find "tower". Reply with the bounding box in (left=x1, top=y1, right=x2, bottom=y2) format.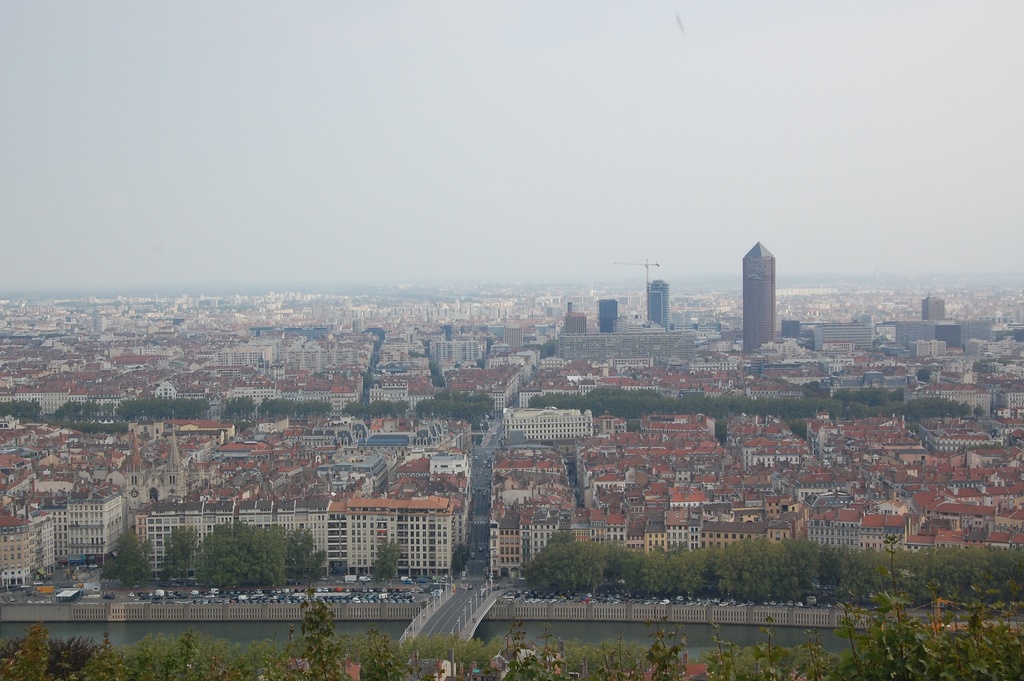
(left=646, top=283, right=666, bottom=331).
